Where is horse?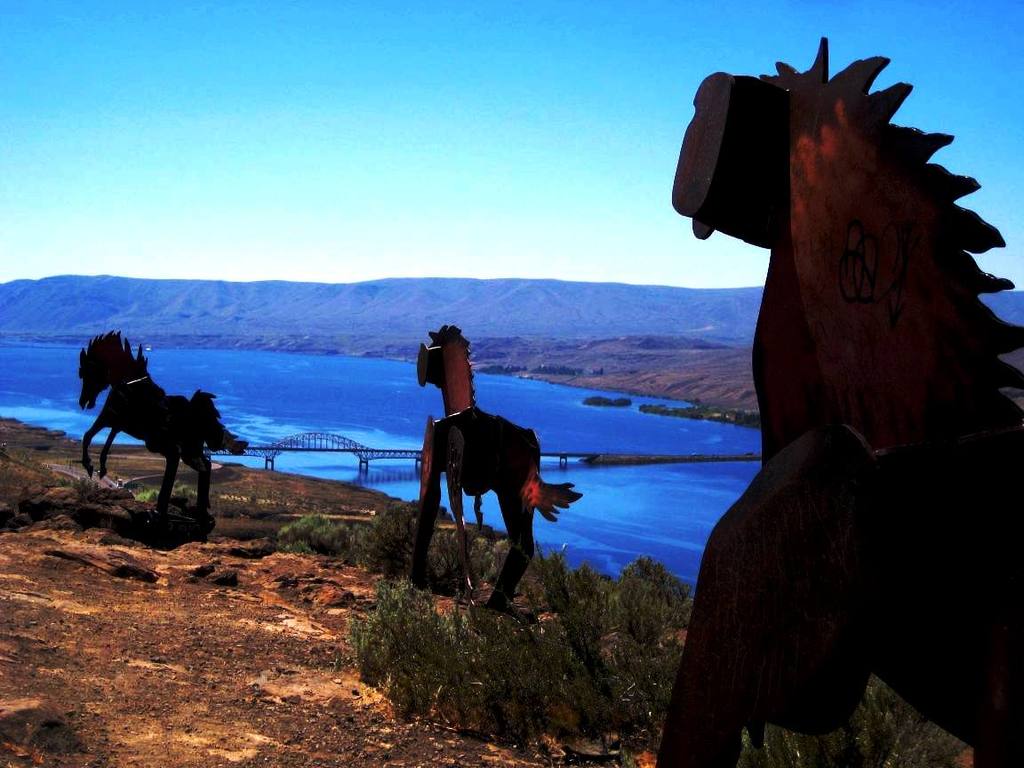
pyautogui.locateOnScreen(415, 320, 585, 614).
